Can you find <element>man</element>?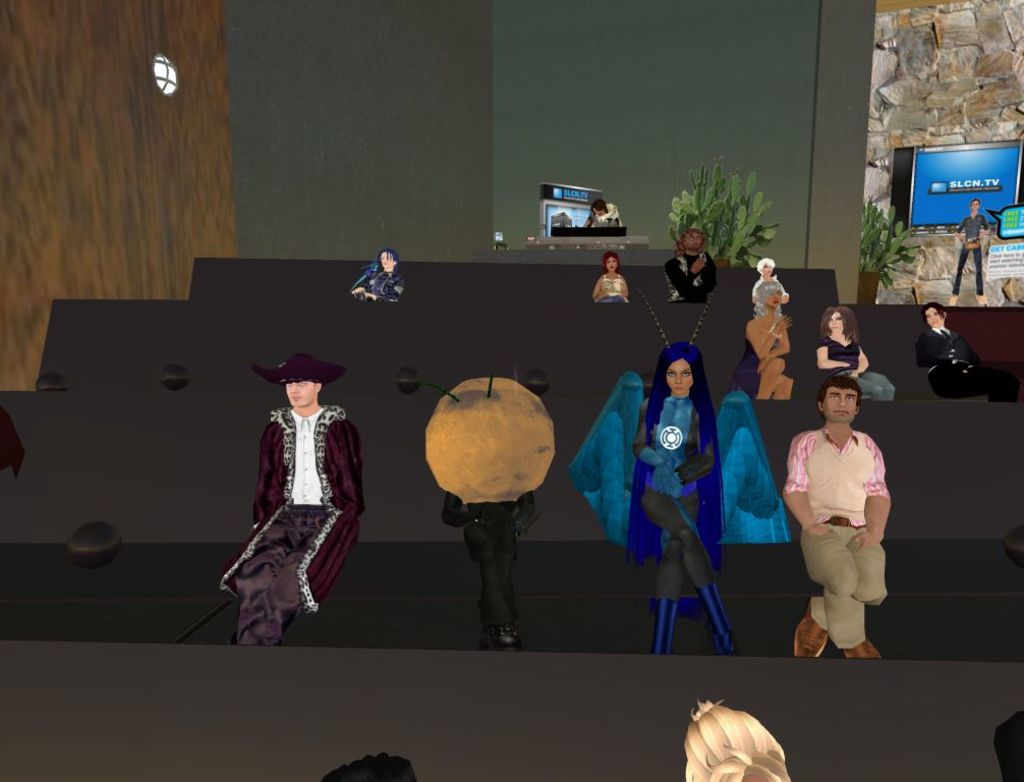
Yes, bounding box: pyautogui.locateOnScreen(217, 355, 365, 646).
